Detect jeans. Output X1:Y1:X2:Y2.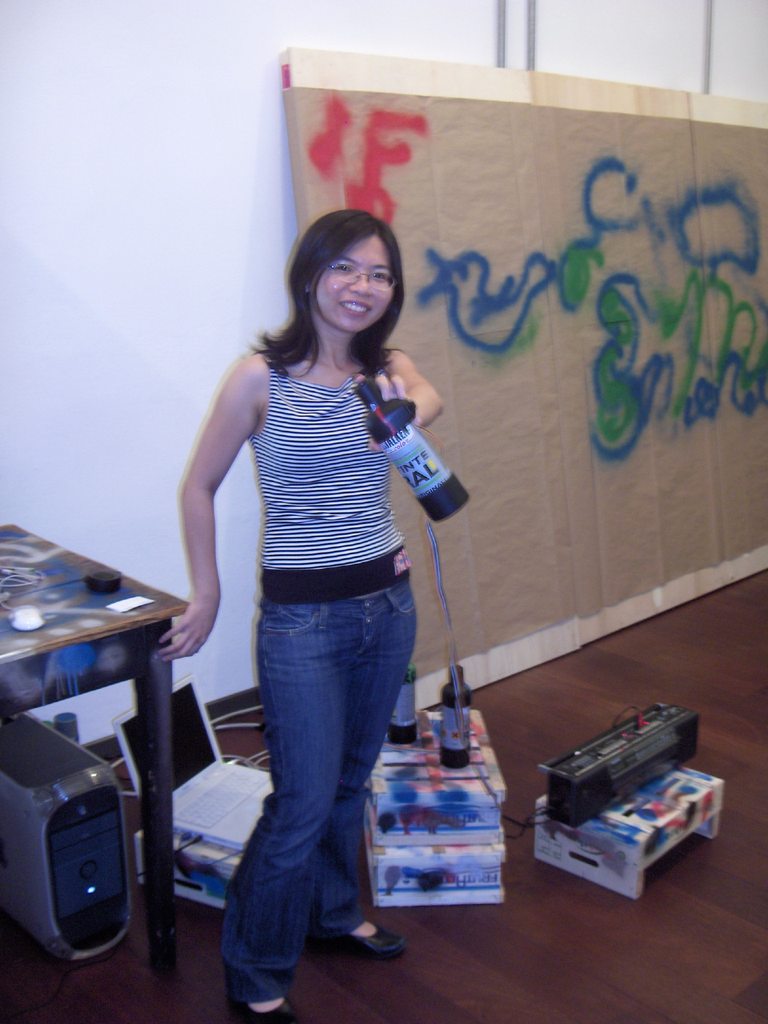
218:580:420:989.
